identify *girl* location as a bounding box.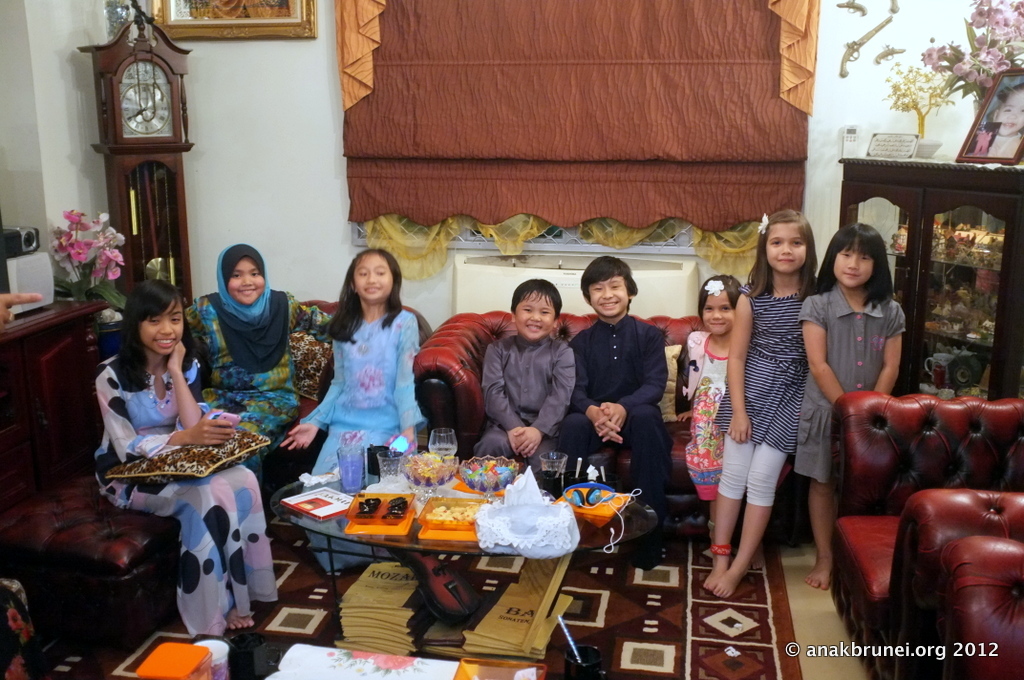
(664,272,757,509).
